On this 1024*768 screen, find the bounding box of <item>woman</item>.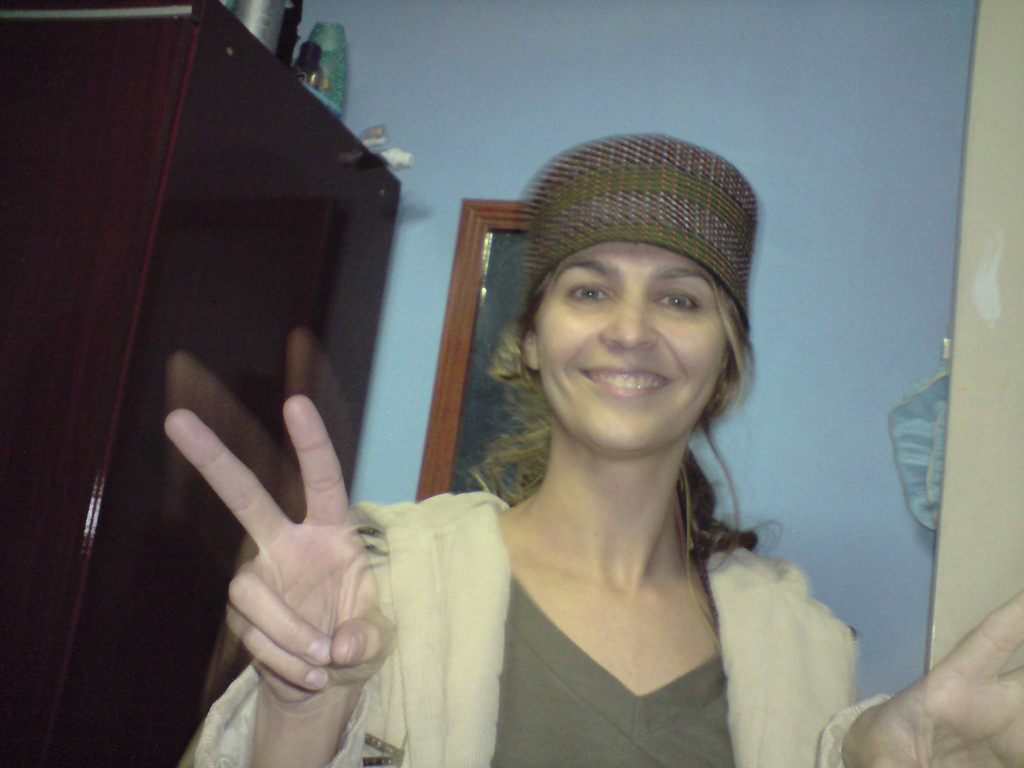
Bounding box: BBox(162, 133, 1023, 767).
